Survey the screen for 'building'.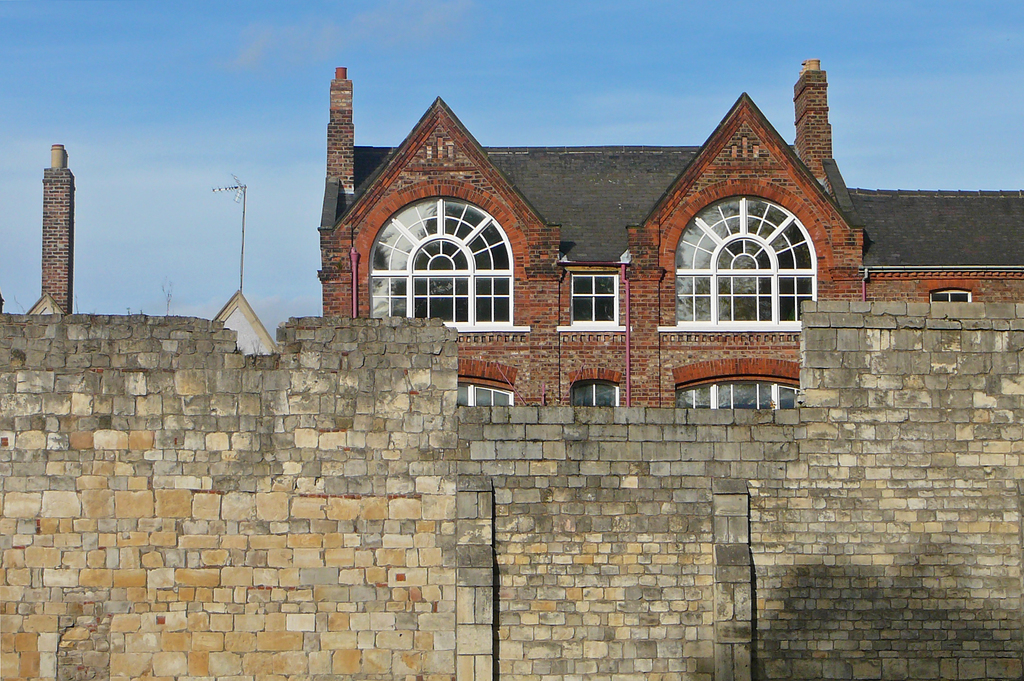
Survey found: <region>0, 56, 1023, 413</region>.
